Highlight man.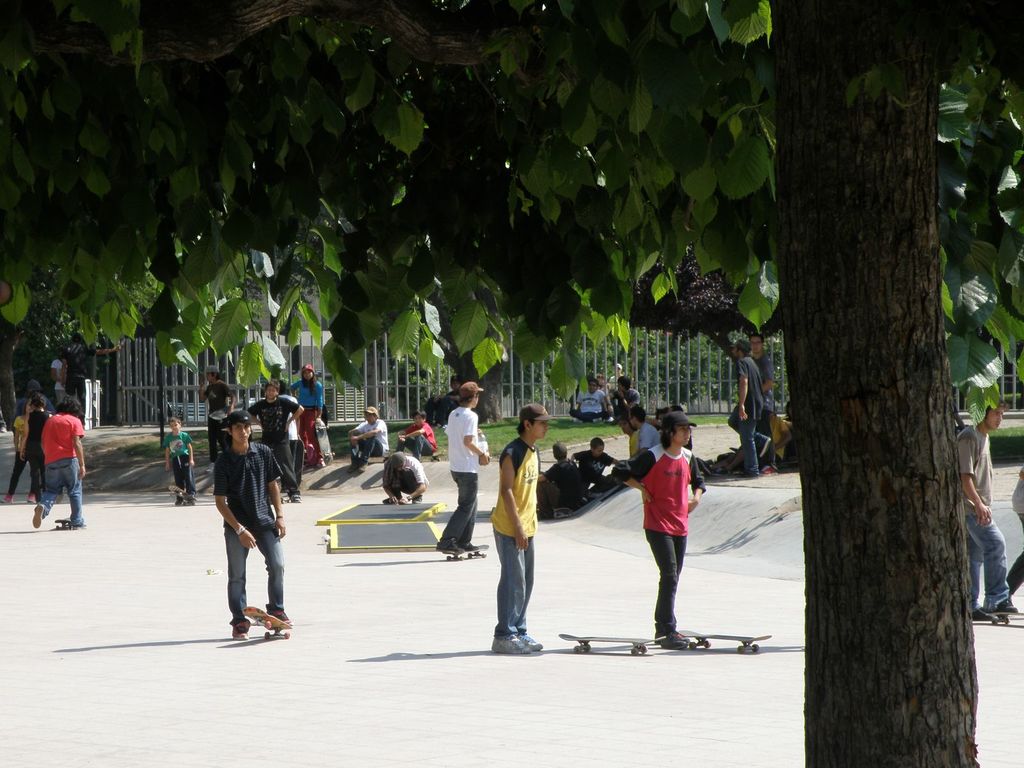
Highlighted region: [572, 380, 605, 419].
